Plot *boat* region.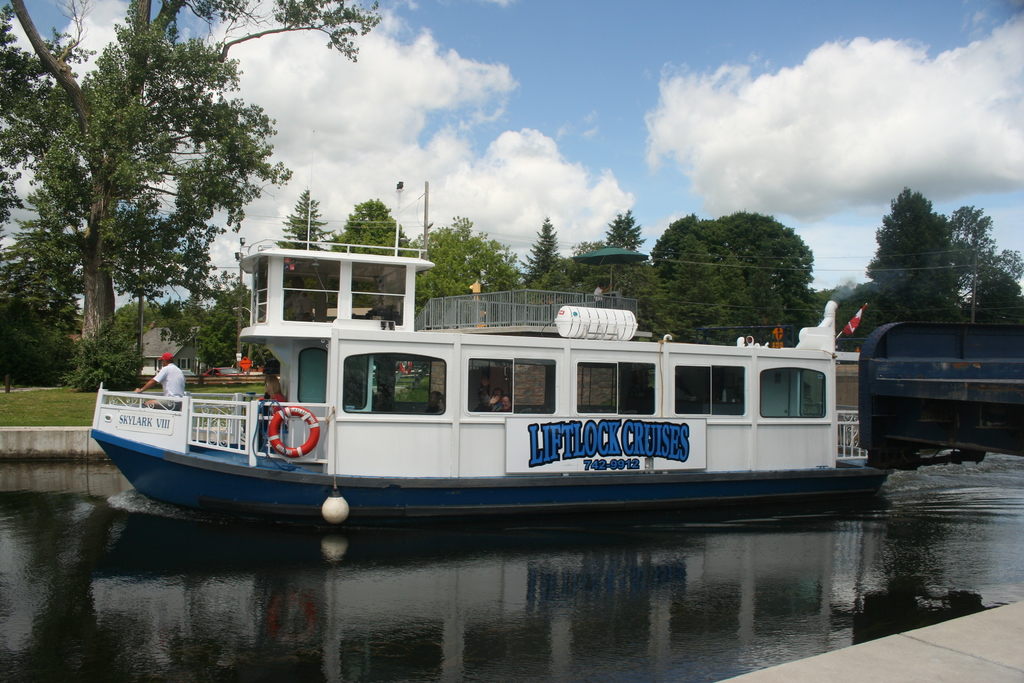
Plotted at crop(74, 213, 937, 542).
